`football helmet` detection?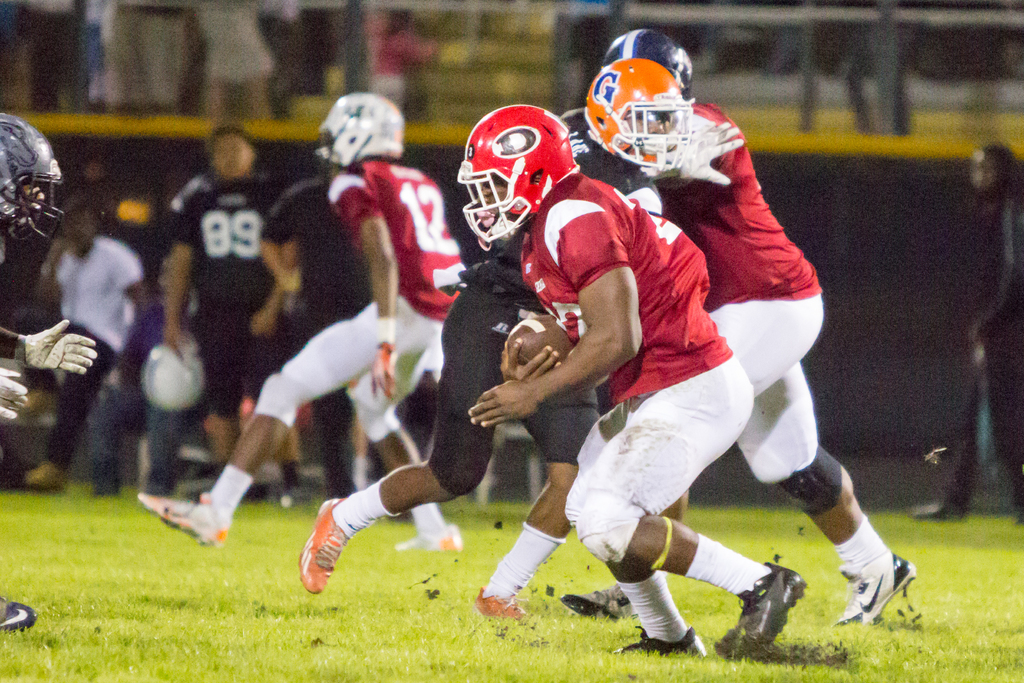
584:60:698:174
